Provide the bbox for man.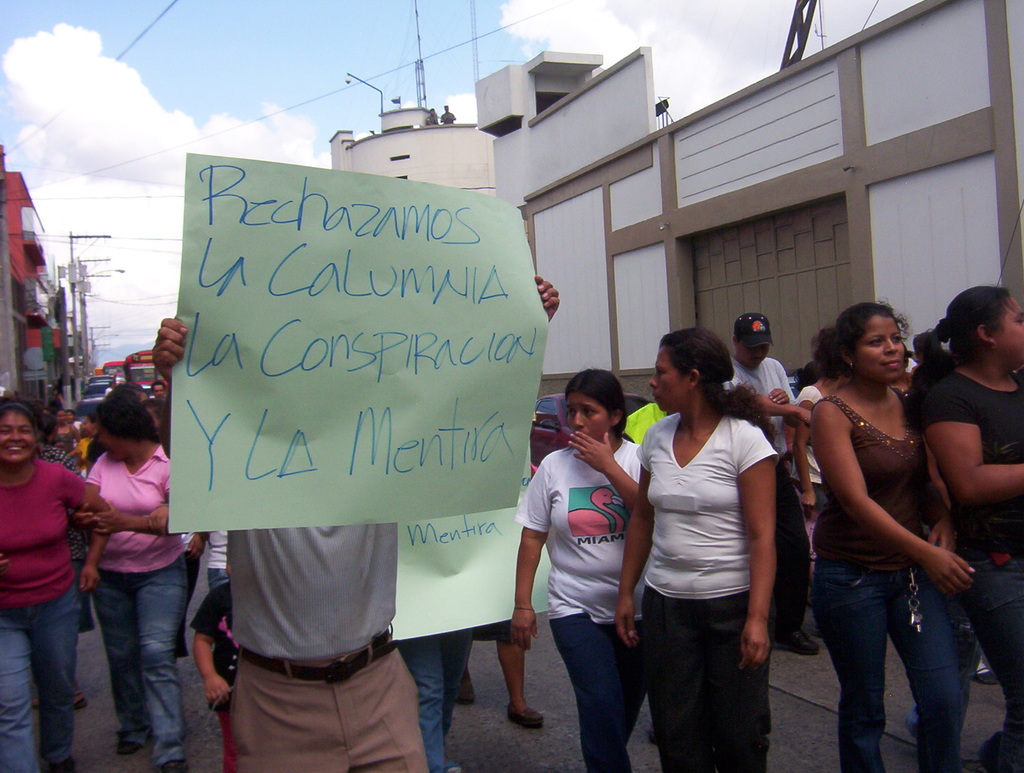
box=[726, 317, 814, 662].
